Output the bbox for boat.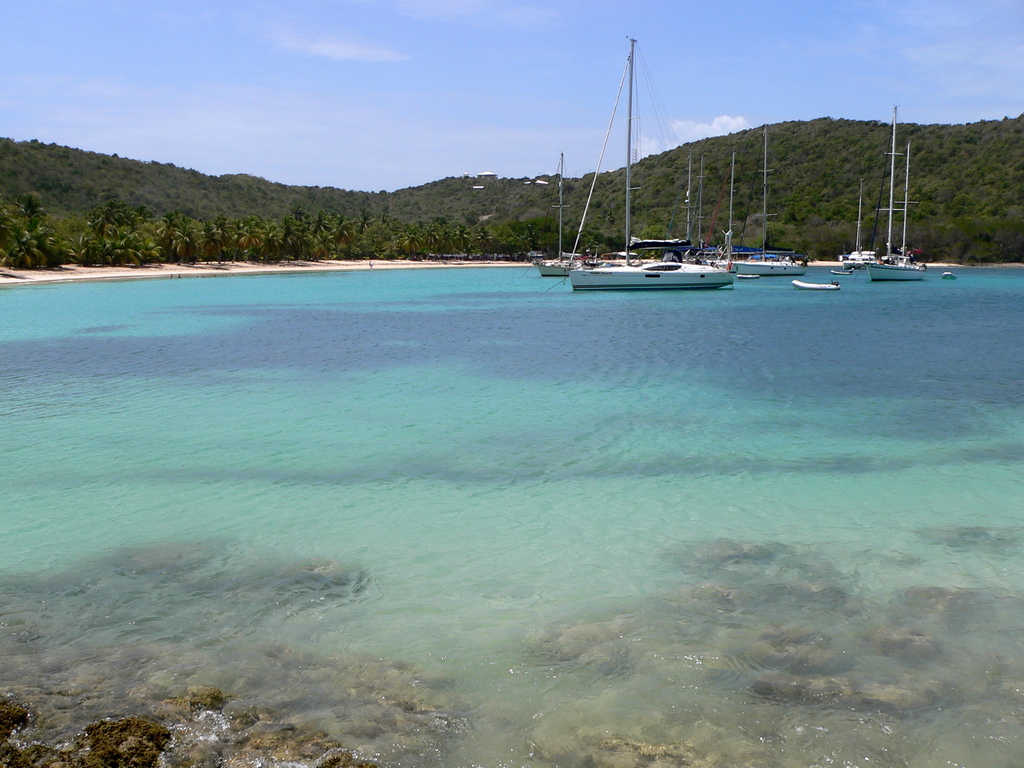
x1=559, y1=33, x2=737, y2=294.
